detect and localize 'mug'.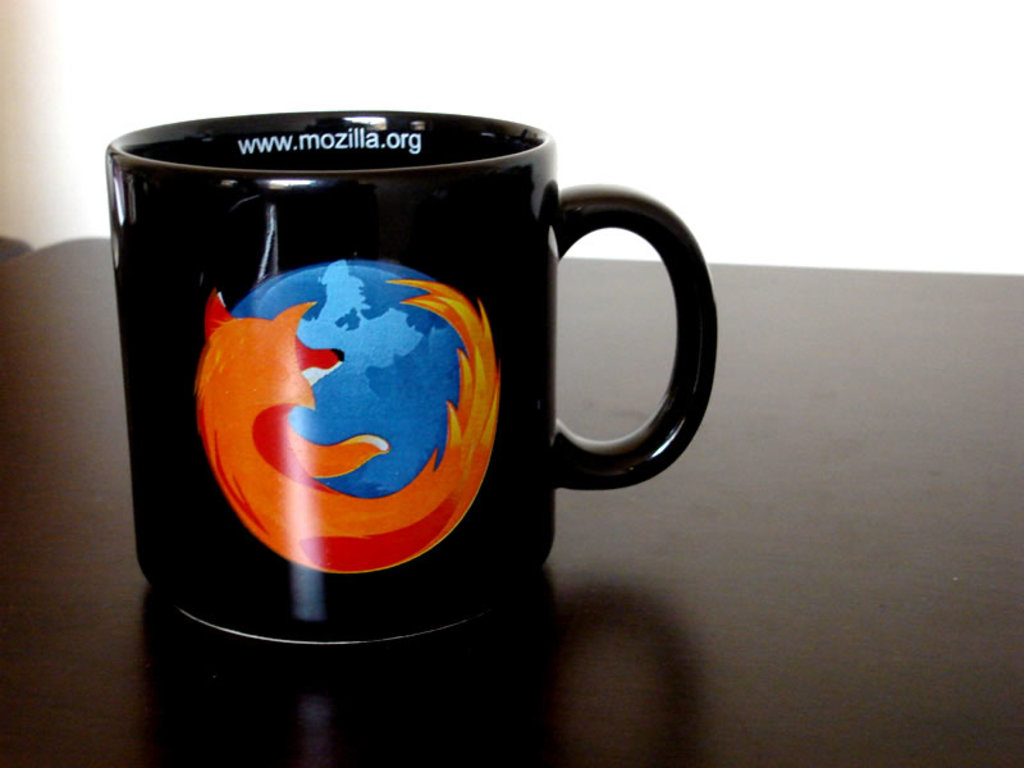
Localized at left=108, top=111, right=722, bottom=645.
